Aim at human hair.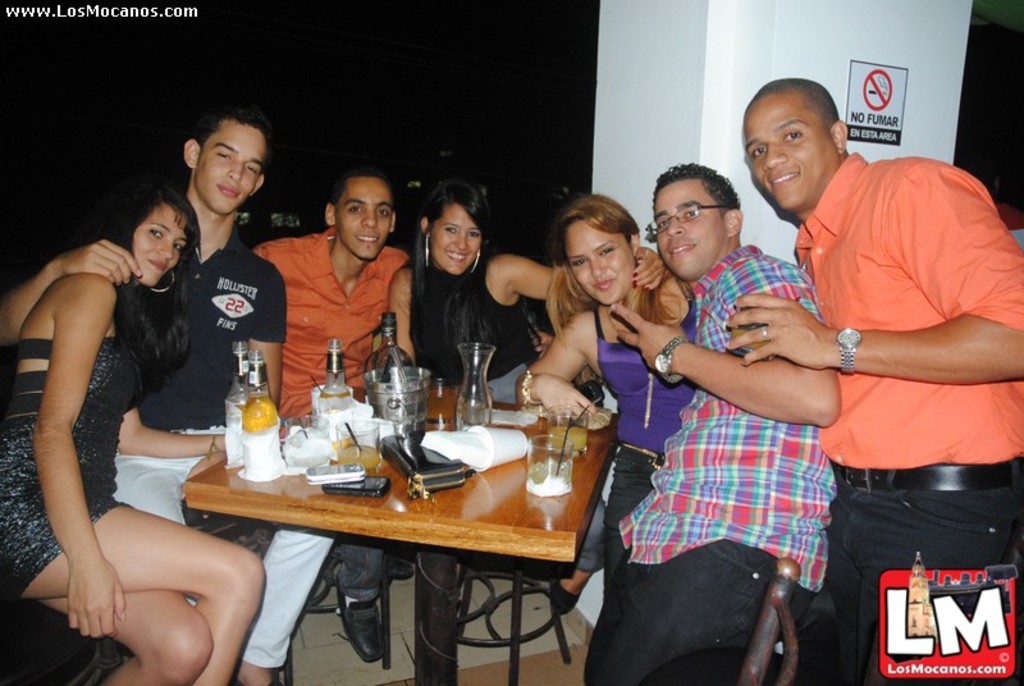
Aimed at l=545, t=187, r=684, b=337.
